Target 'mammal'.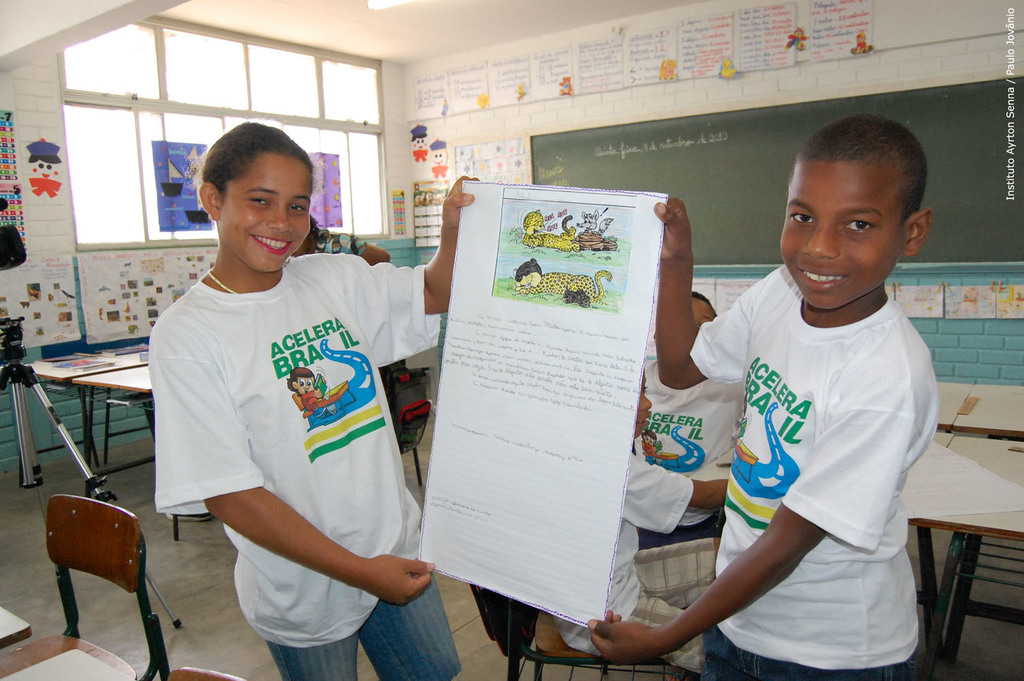
Target region: (655,113,934,680).
